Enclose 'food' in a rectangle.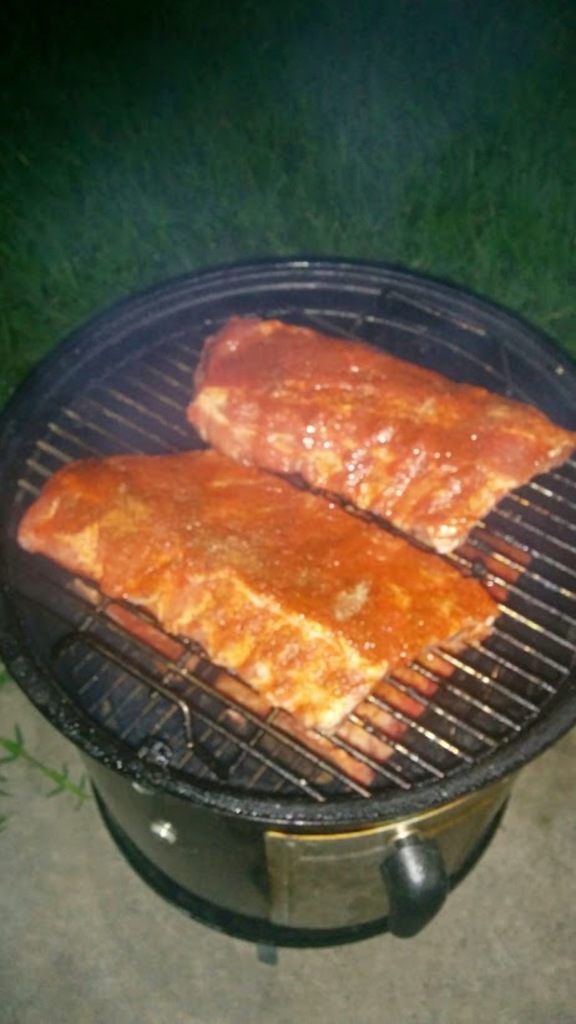
[x1=177, y1=313, x2=562, y2=540].
